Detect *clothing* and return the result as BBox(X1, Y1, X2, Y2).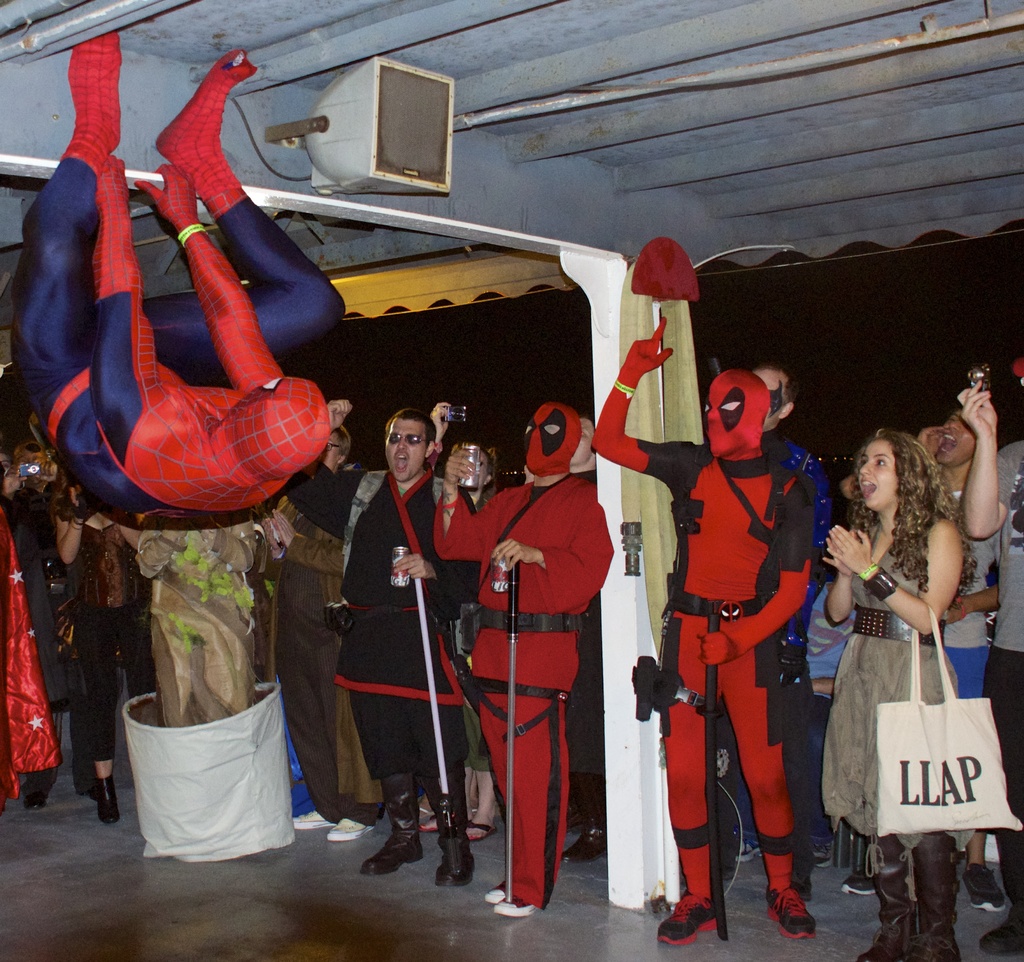
BBox(74, 318, 348, 499).
